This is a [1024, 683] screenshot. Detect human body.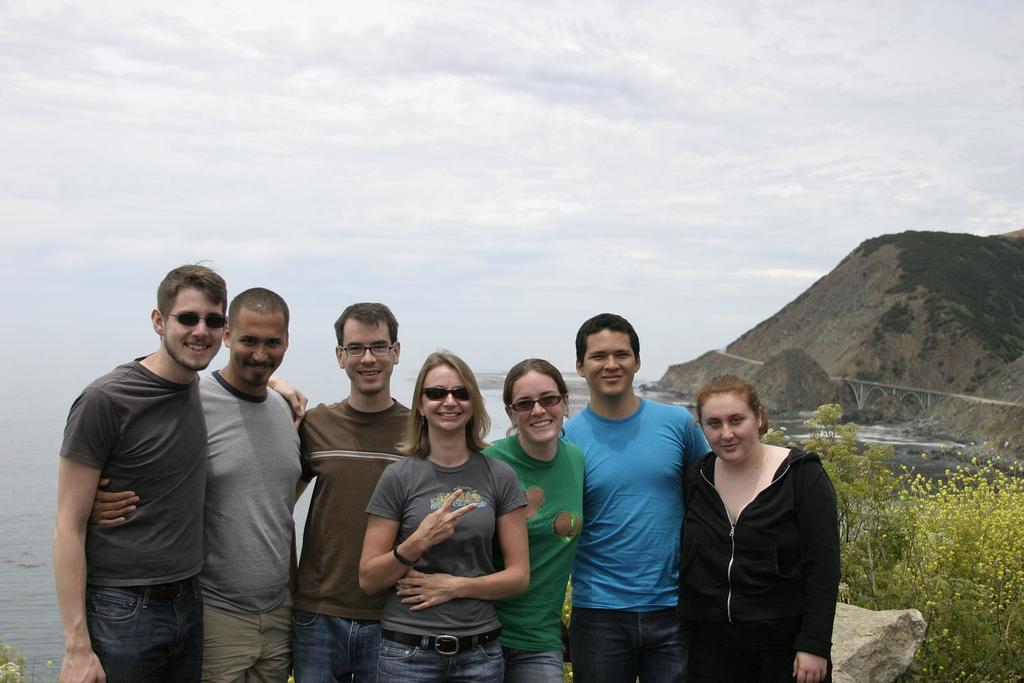
detection(282, 287, 422, 677).
